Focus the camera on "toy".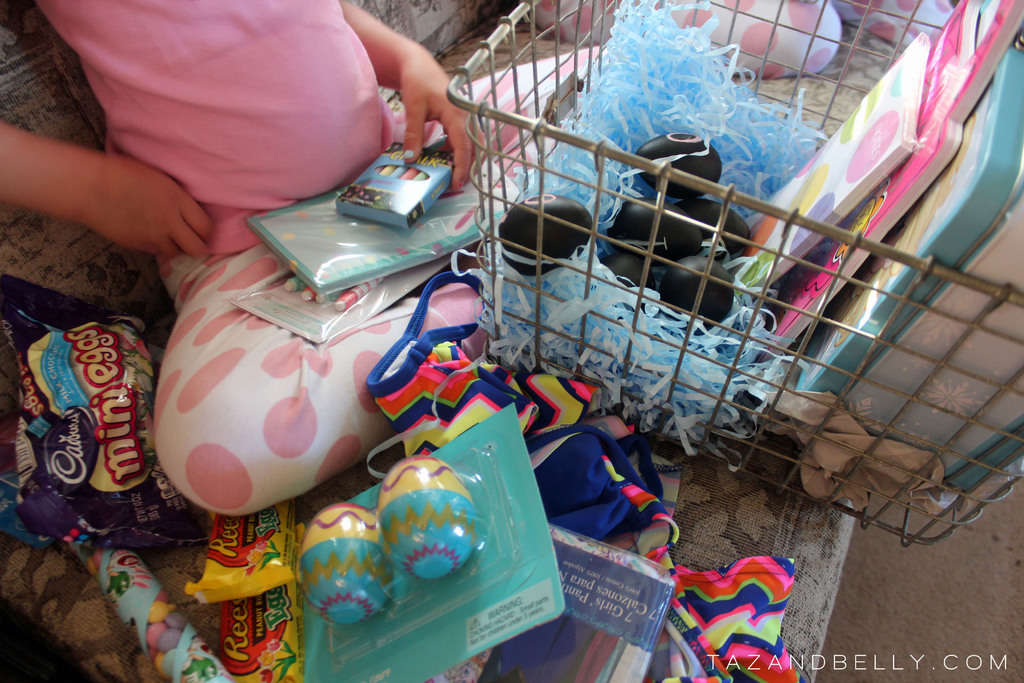
Focus region: [498, 193, 595, 275].
